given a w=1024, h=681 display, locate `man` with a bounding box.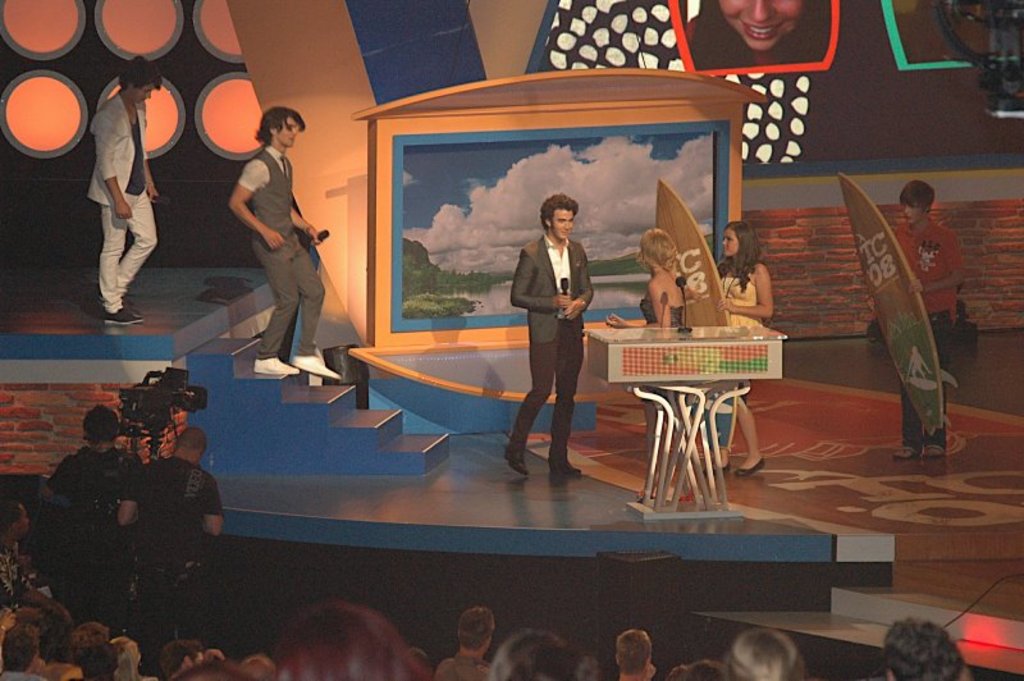
Located: bbox=(46, 405, 142, 613).
